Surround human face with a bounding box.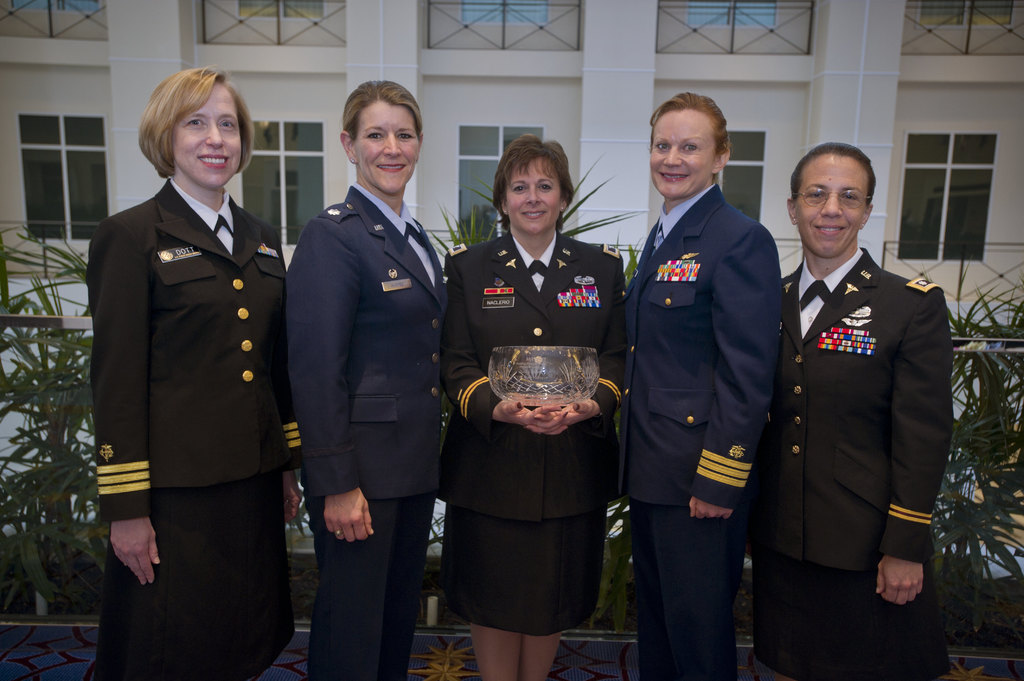
l=354, t=106, r=418, b=195.
